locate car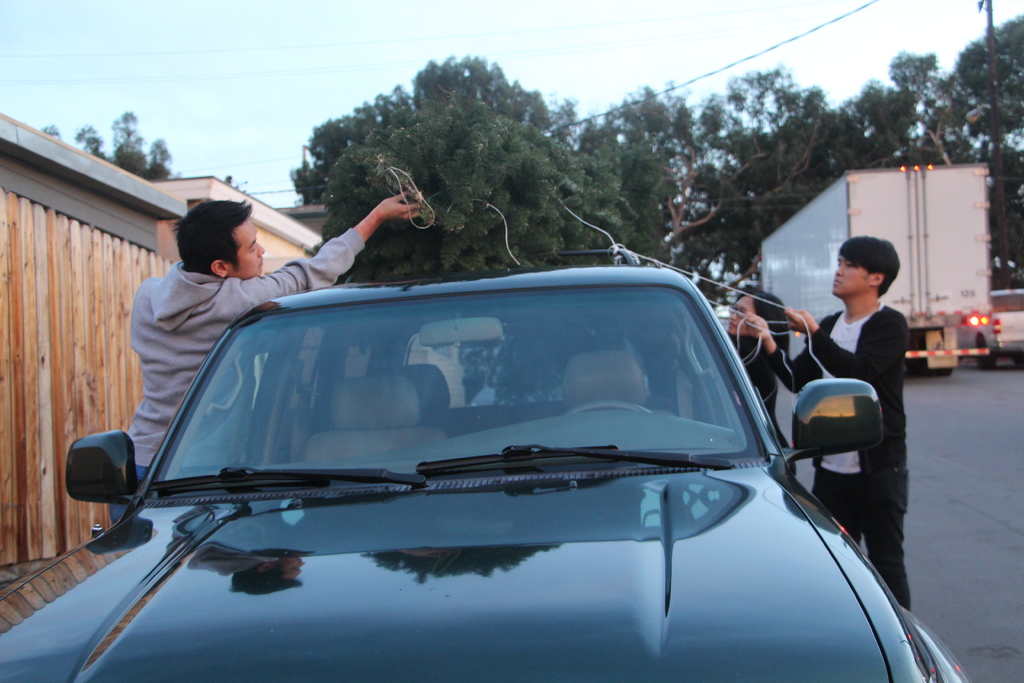
<box>0,255,969,682</box>
